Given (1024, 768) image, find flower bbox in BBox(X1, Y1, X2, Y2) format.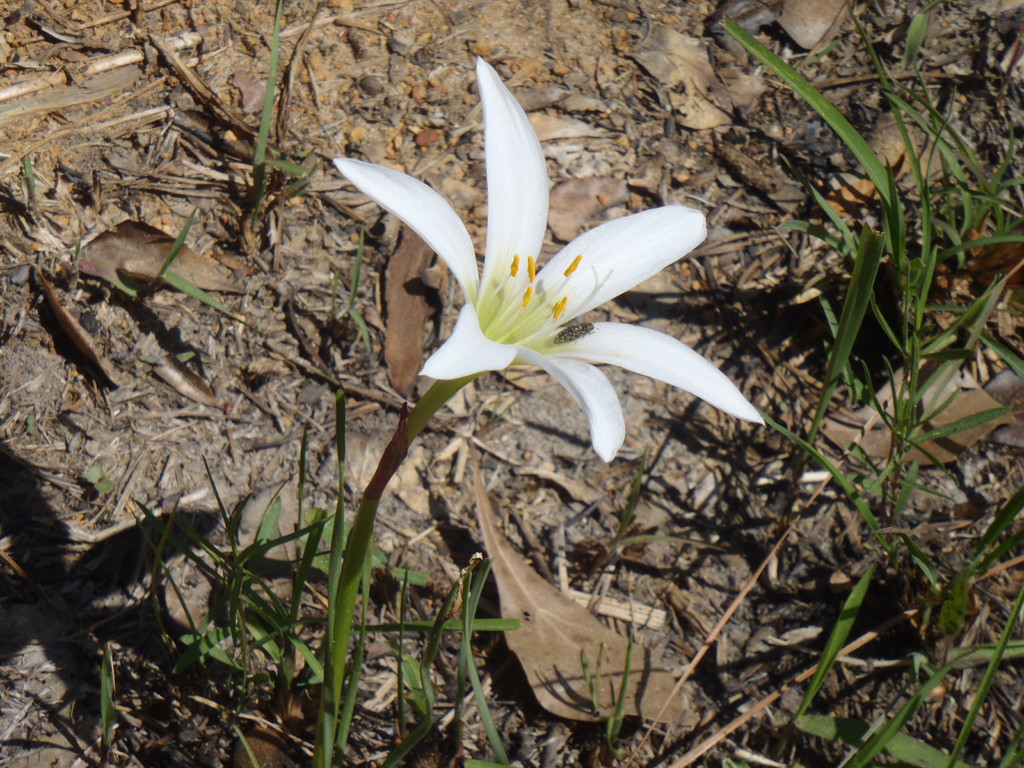
BBox(342, 49, 709, 487).
